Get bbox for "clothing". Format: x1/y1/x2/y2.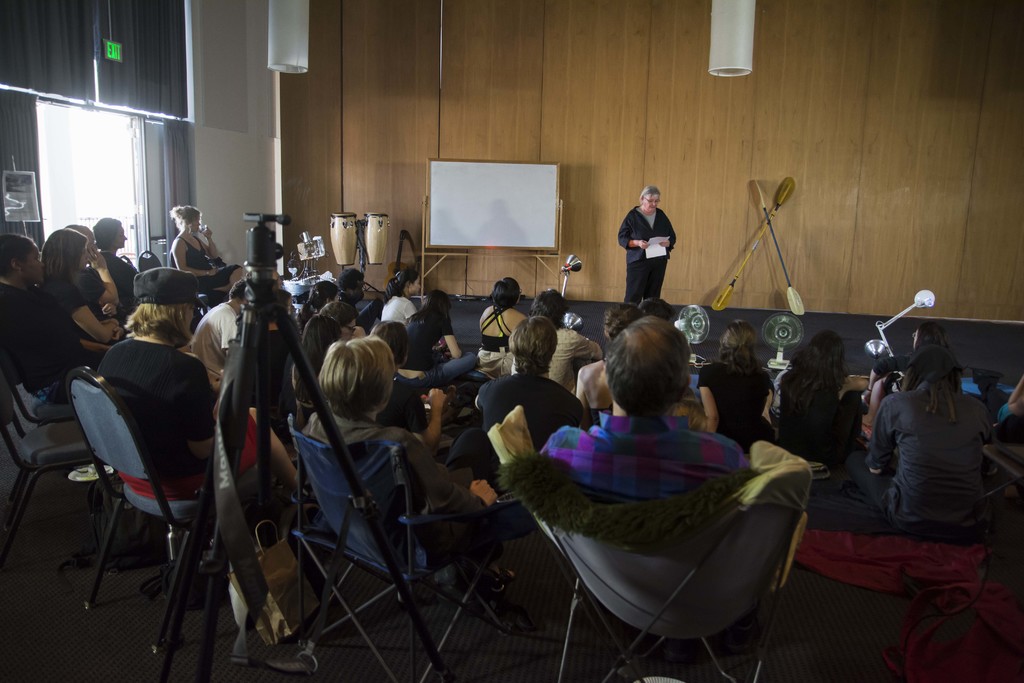
41/277/84/324.
